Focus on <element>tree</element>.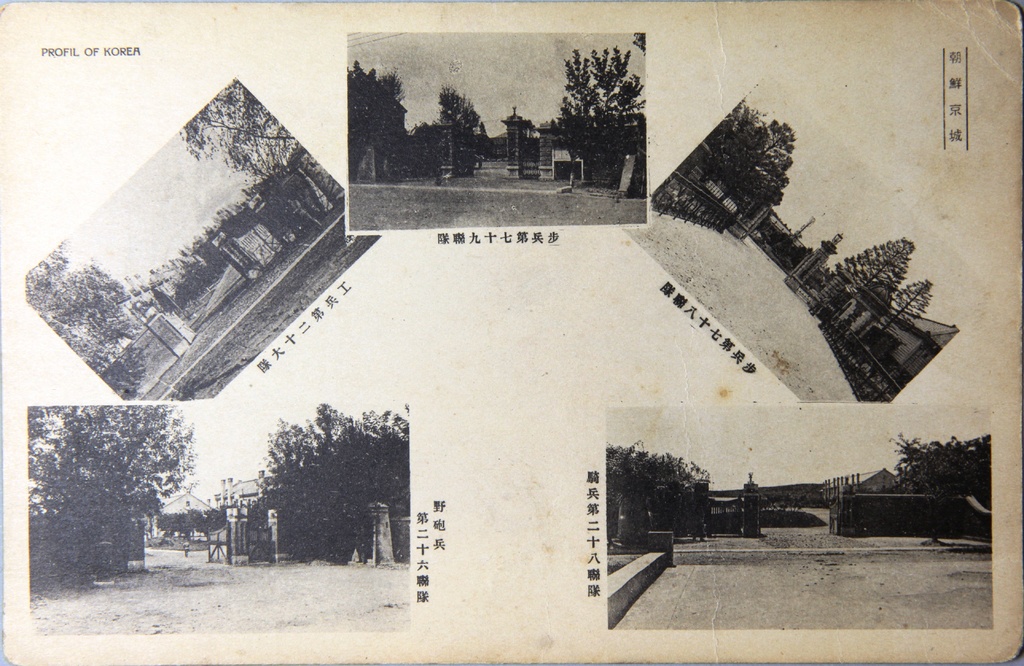
Focused at locate(31, 405, 200, 572).
